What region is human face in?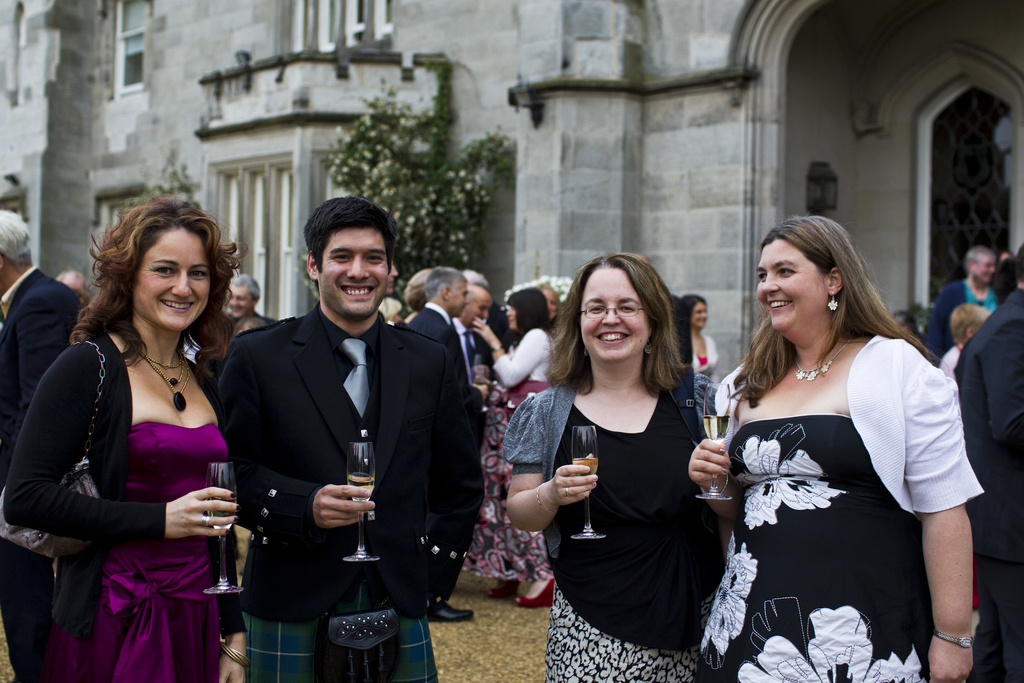
<region>463, 293, 495, 327</region>.
